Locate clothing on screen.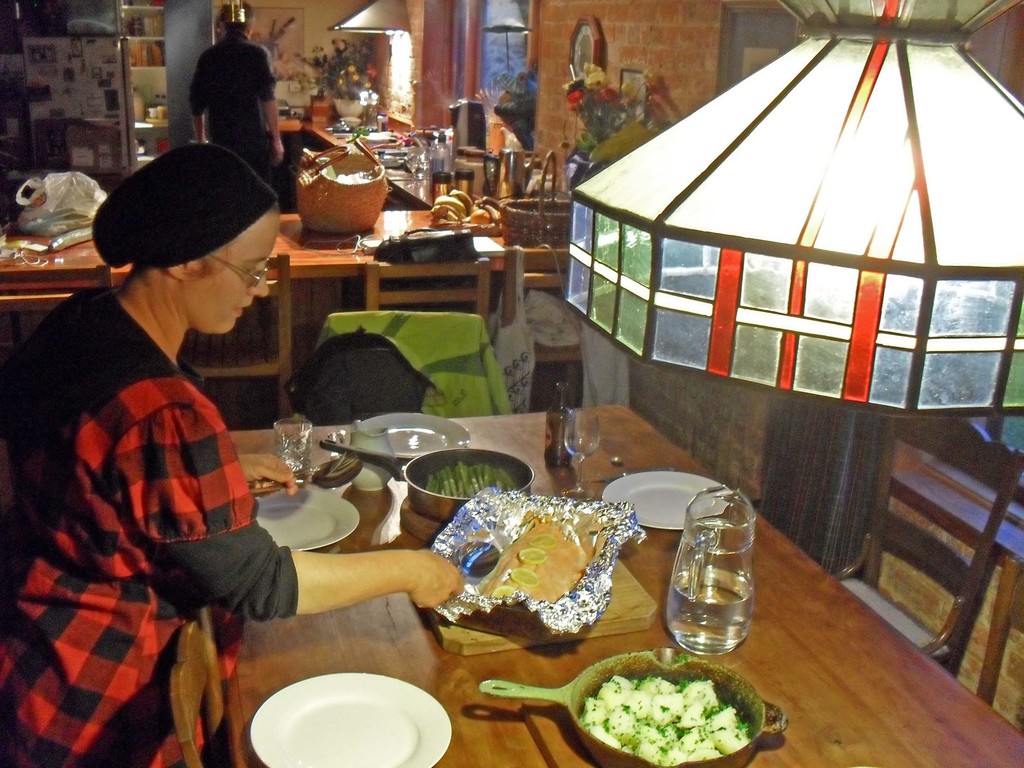
On screen at box(189, 35, 283, 175).
